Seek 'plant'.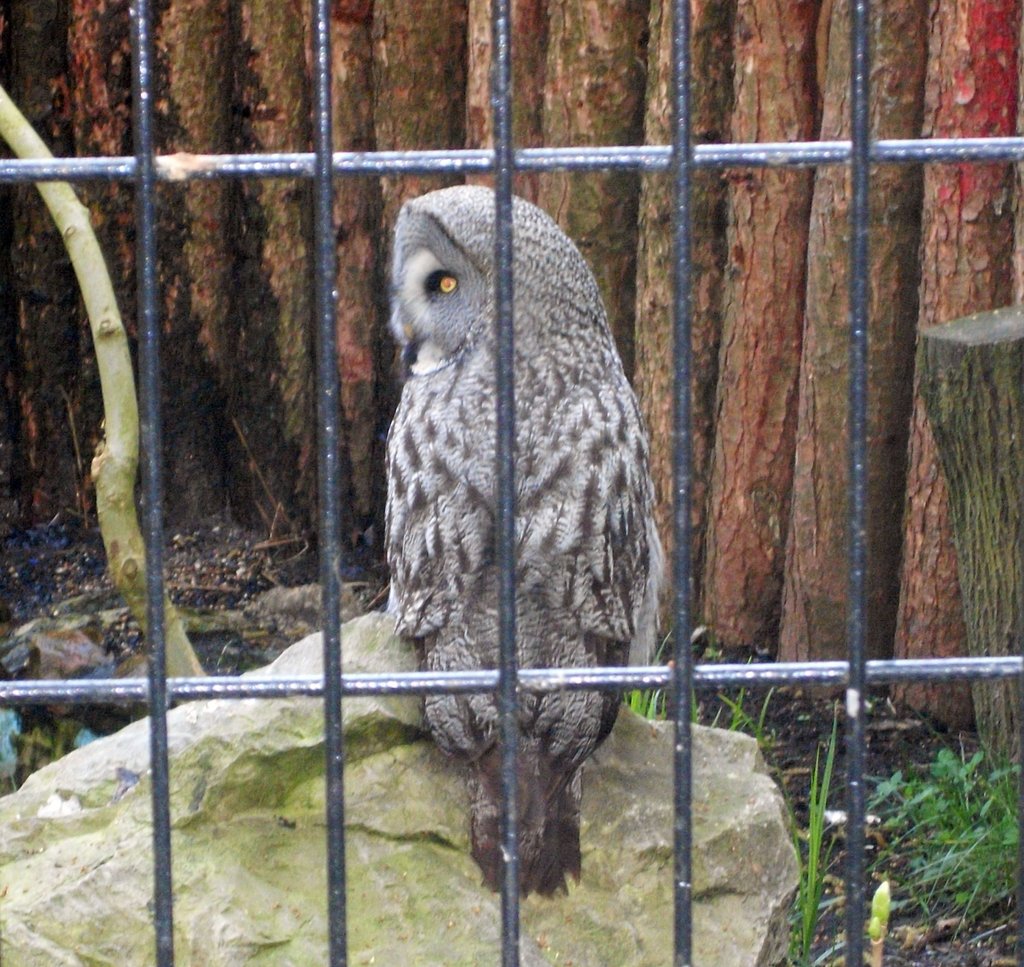
box=[617, 635, 665, 714].
